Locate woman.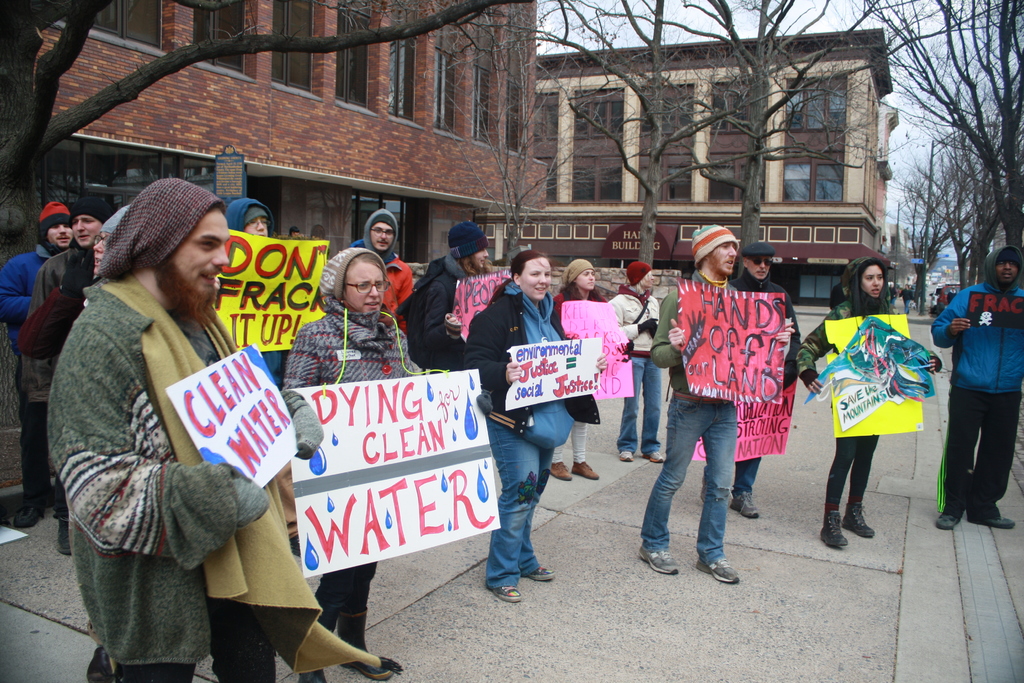
Bounding box: bbox=[280, 247, 424, 682].
